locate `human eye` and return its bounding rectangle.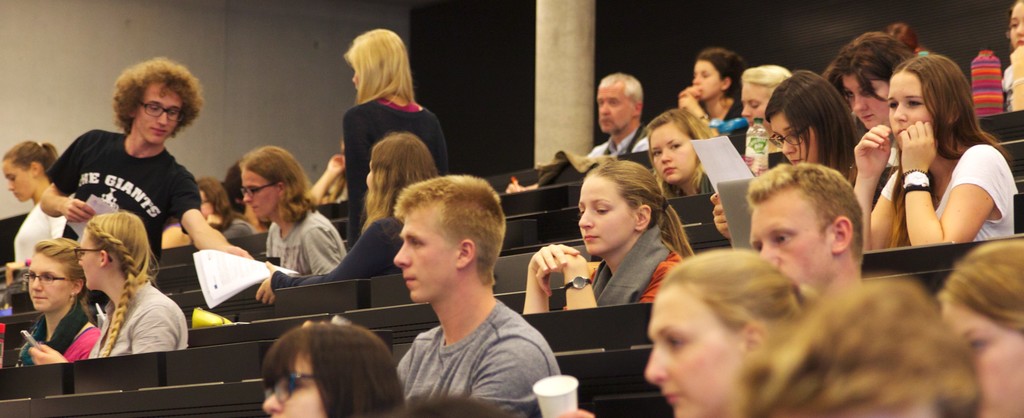
rect(908, 96, 924, 110).
